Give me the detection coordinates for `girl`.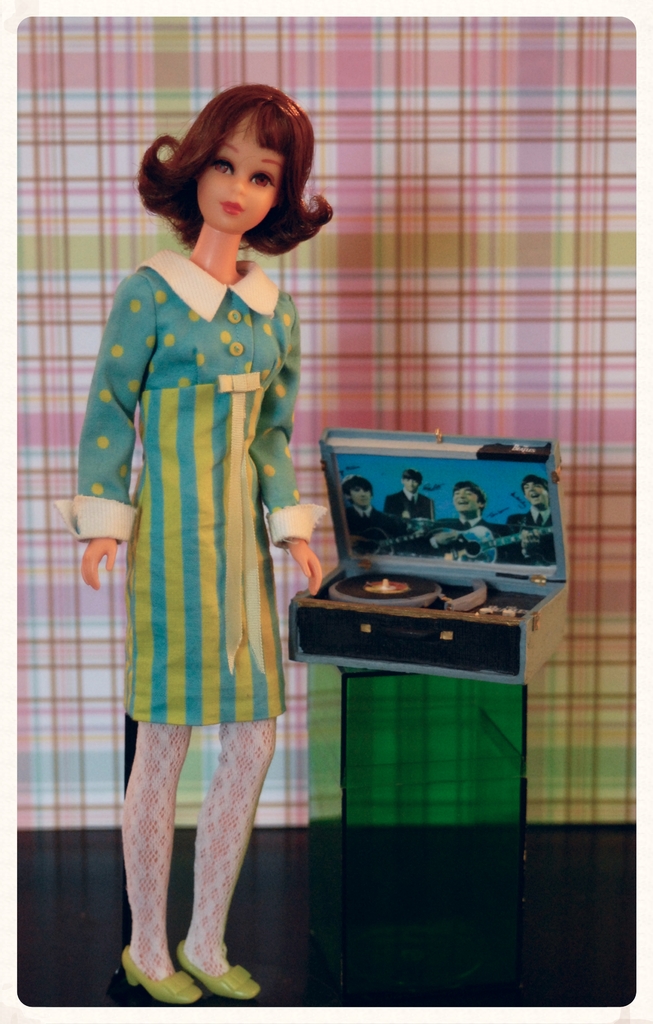
<region>75, 83, 329, 1002</region>.
